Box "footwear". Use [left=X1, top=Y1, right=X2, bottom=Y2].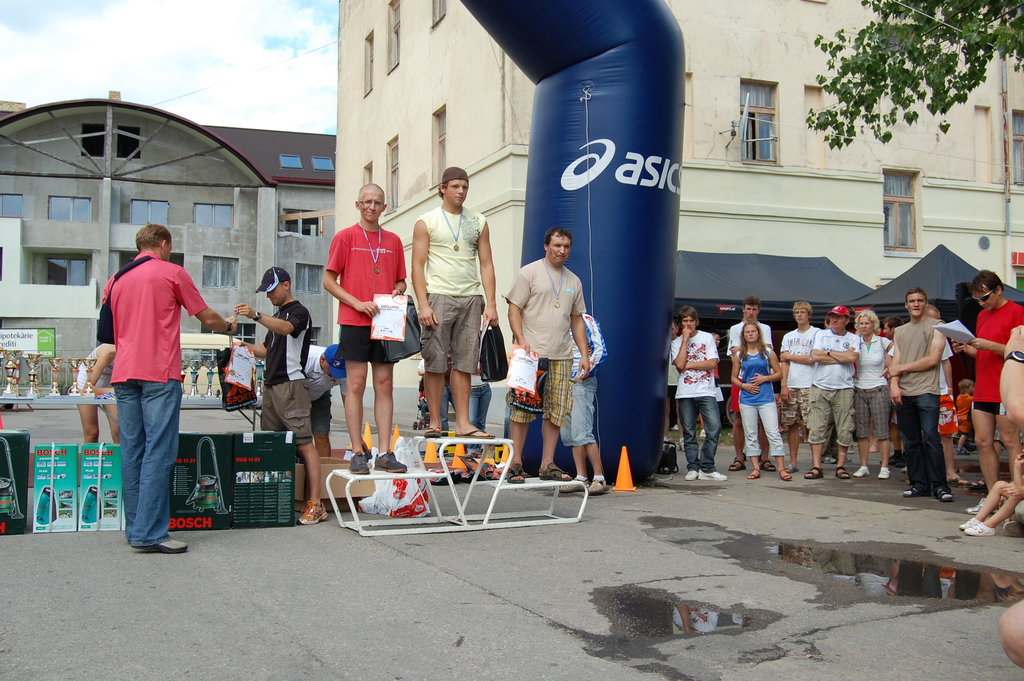
[left=961, top=513, right=981, bottom=530].
